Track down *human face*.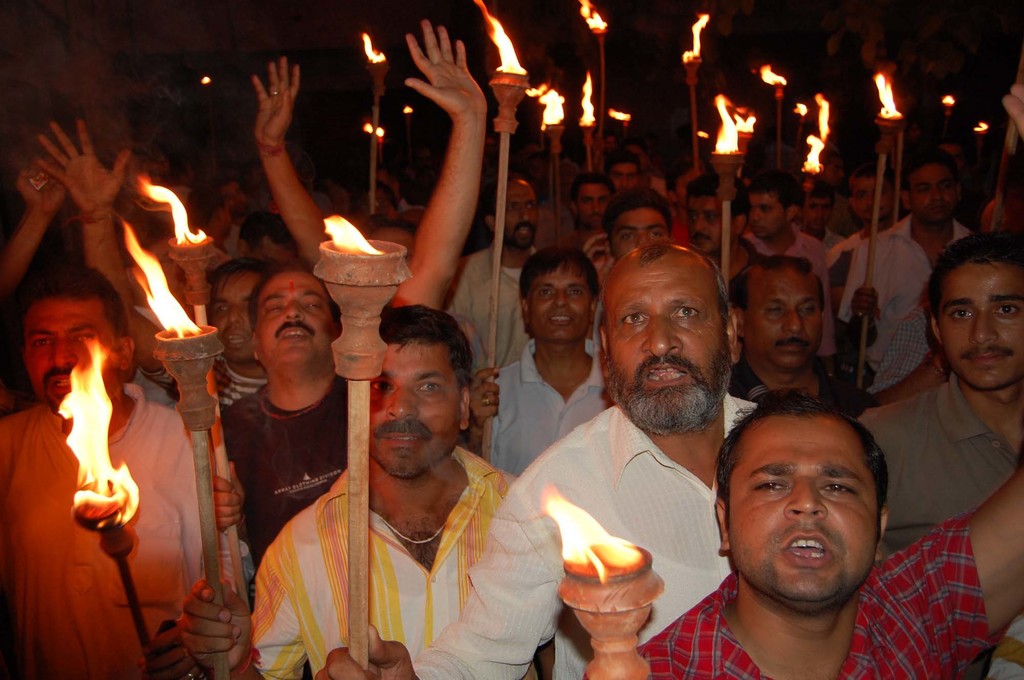
Tracked to 365, 340, 456, 478.
